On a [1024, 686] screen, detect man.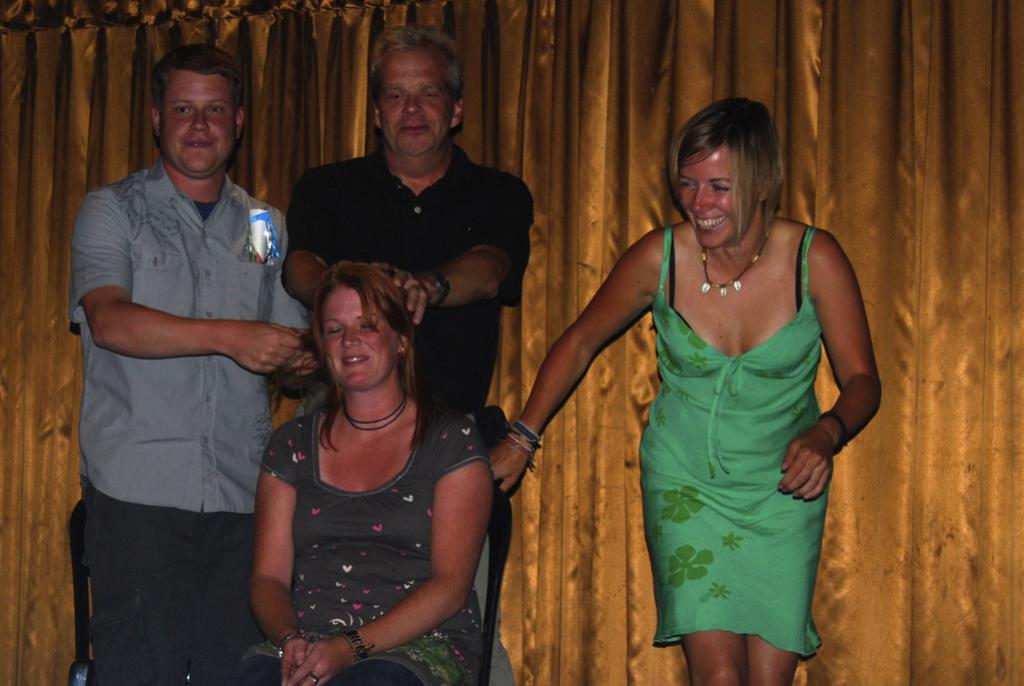
(64,13,291,655).
